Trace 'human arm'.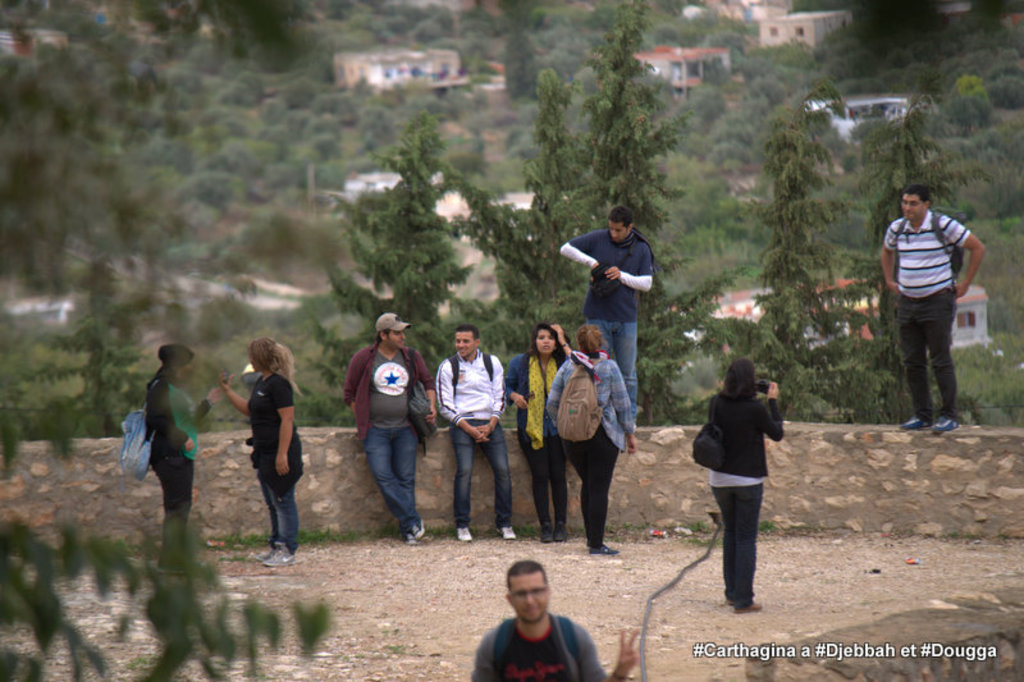
Traced to 607/243/654/292.
